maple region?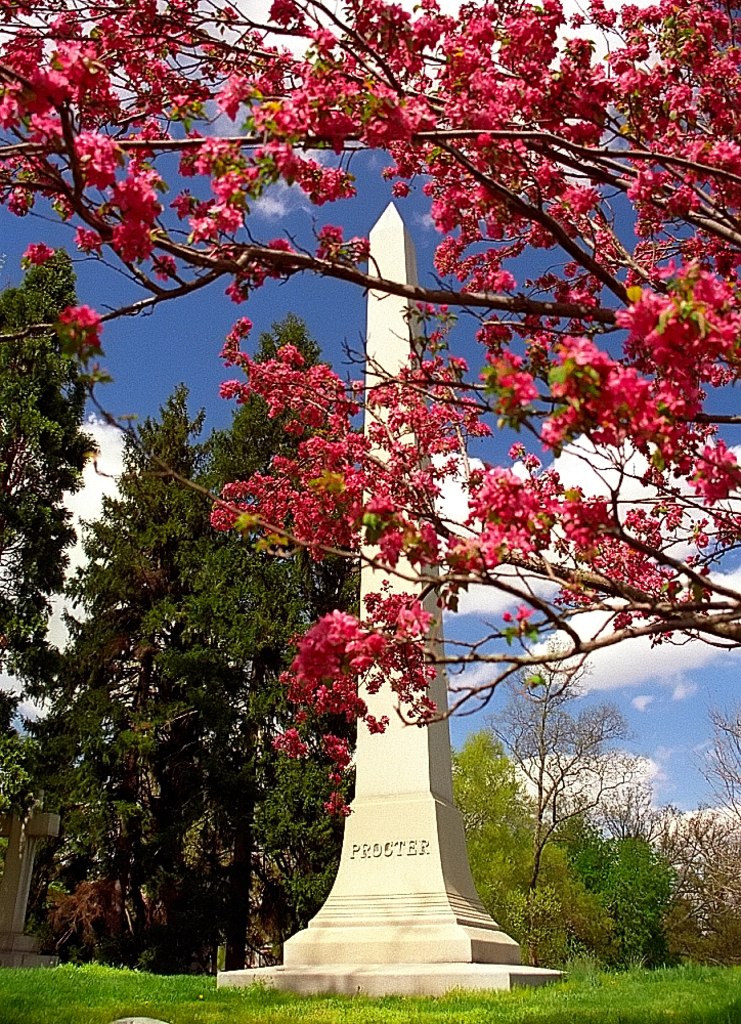
pyautogui.locateOnScreen(141, 313, 415, 982)
